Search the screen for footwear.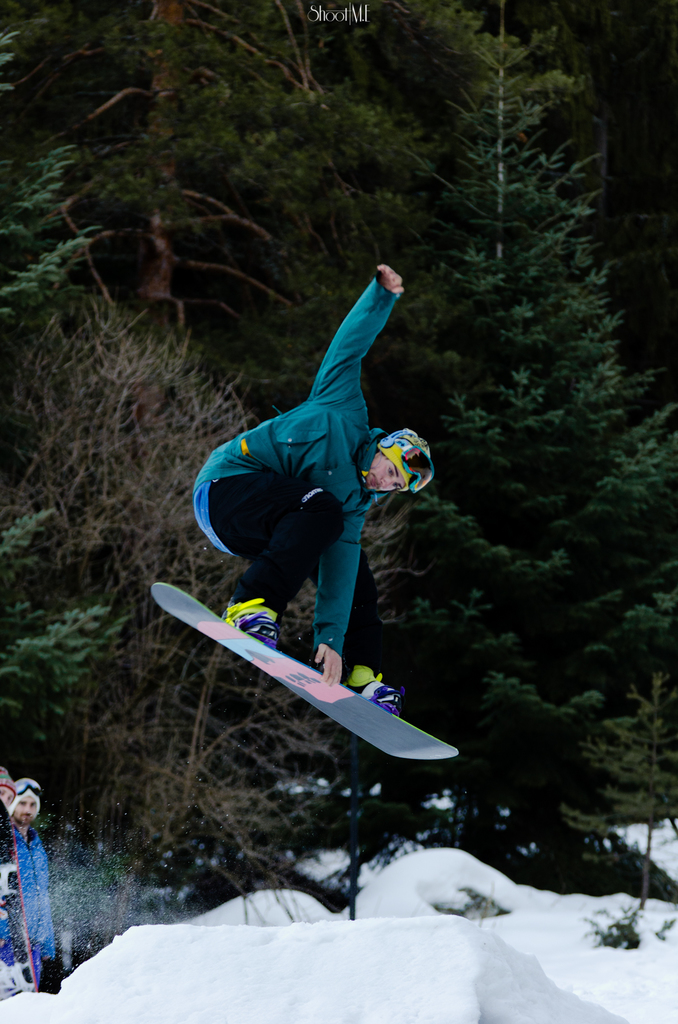
Found at region(222, 595, 276, 644).
